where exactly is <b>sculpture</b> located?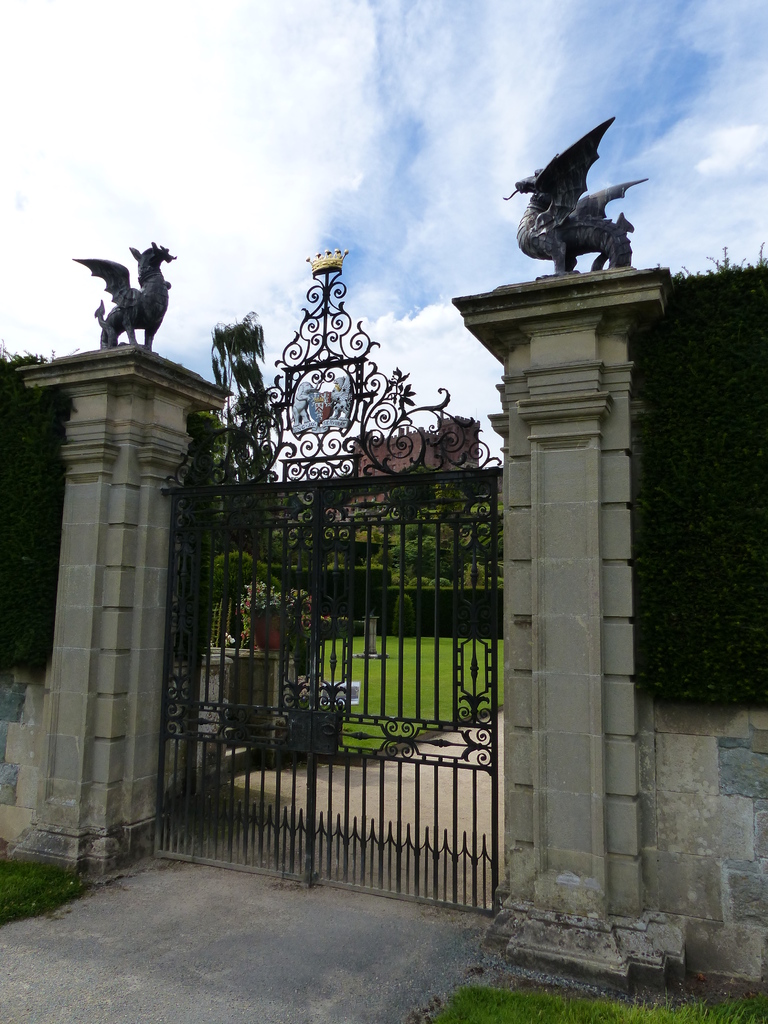
Its bounding box is l=70, t=239, r=182, b=347.
